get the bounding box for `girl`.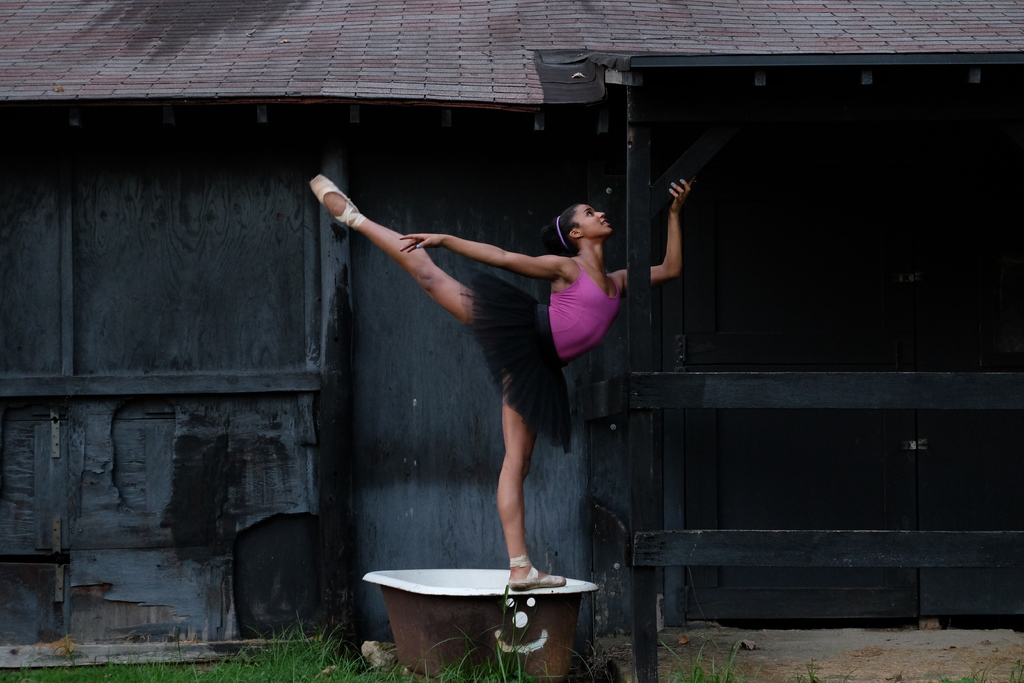
region(305, 168, 695, 593).
